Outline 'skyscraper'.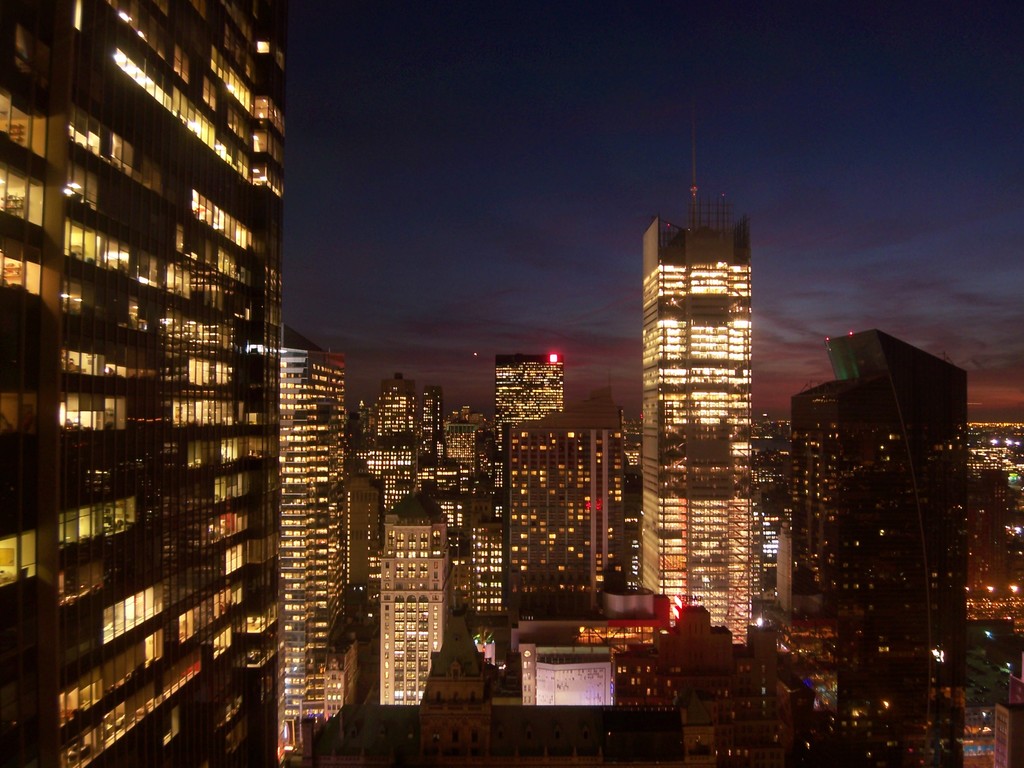
Outline: 480/417/609/659.
